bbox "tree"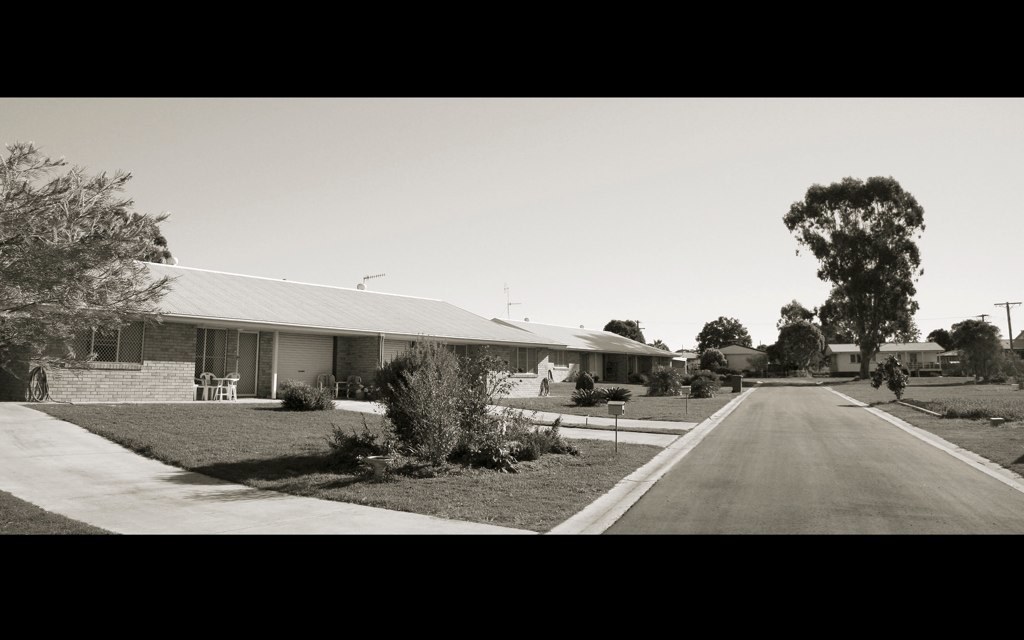
pyautogui.locateOnScreen(775, 301, 823, 325)
